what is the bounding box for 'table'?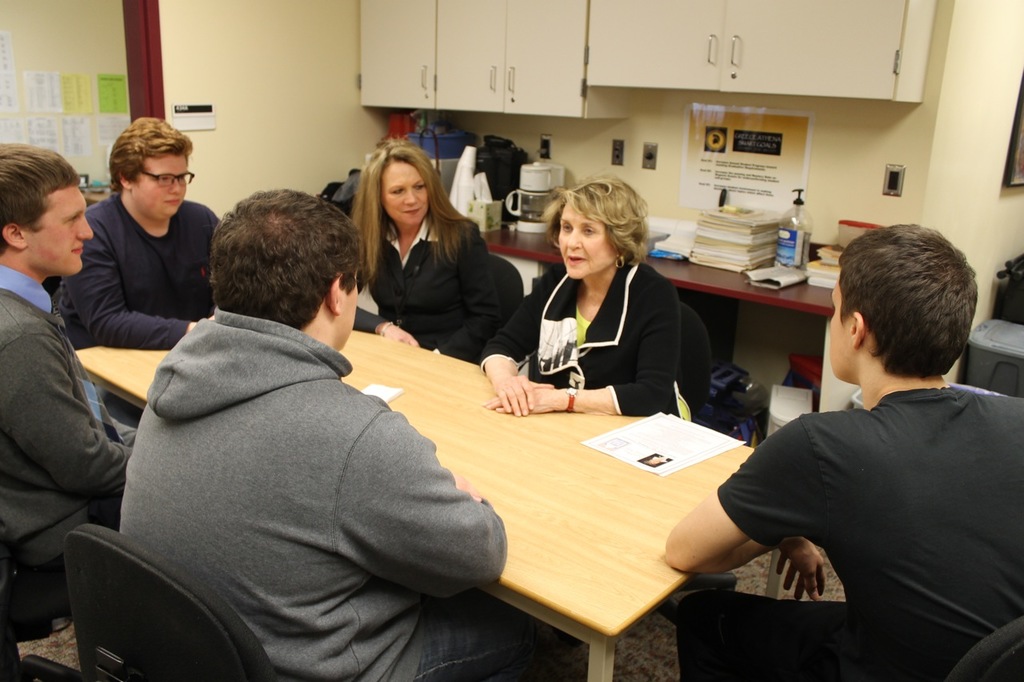
bbox=[125, 321, 827, 672].
